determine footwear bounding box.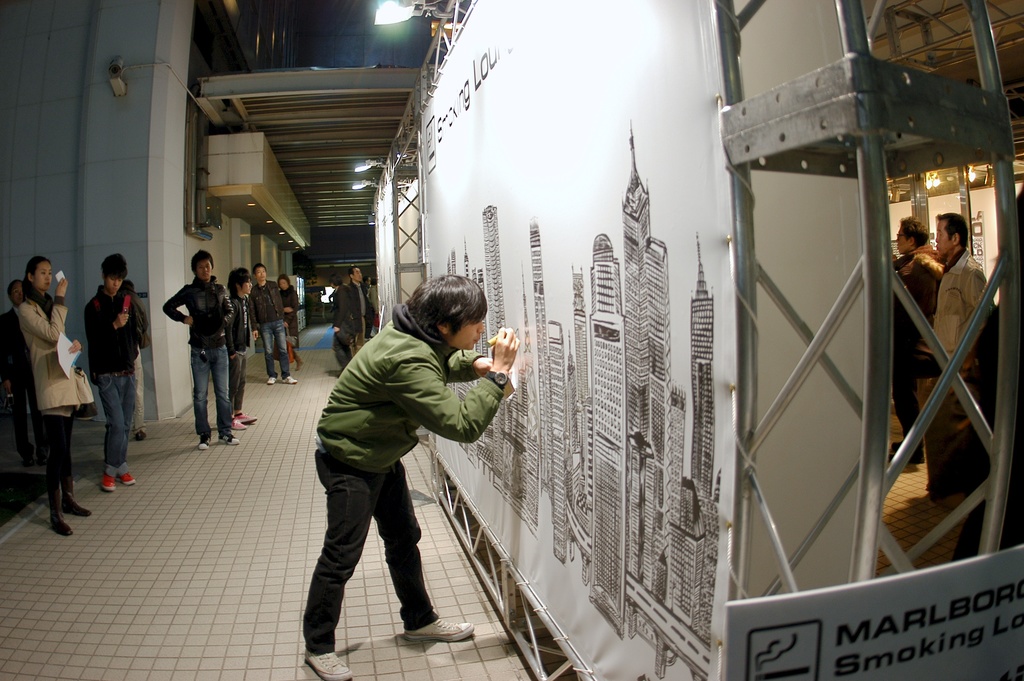
Determined: <bbox>99, 472, 114, 492</bbox>.
